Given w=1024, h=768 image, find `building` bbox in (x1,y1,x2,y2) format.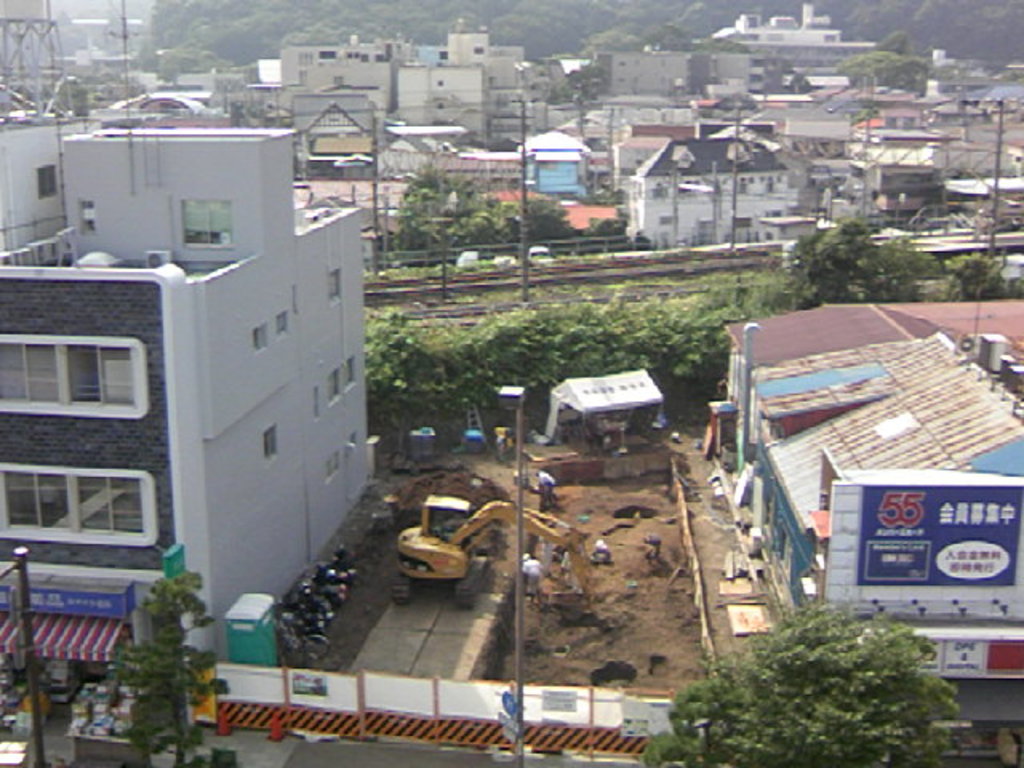
(0,118,381,678).
